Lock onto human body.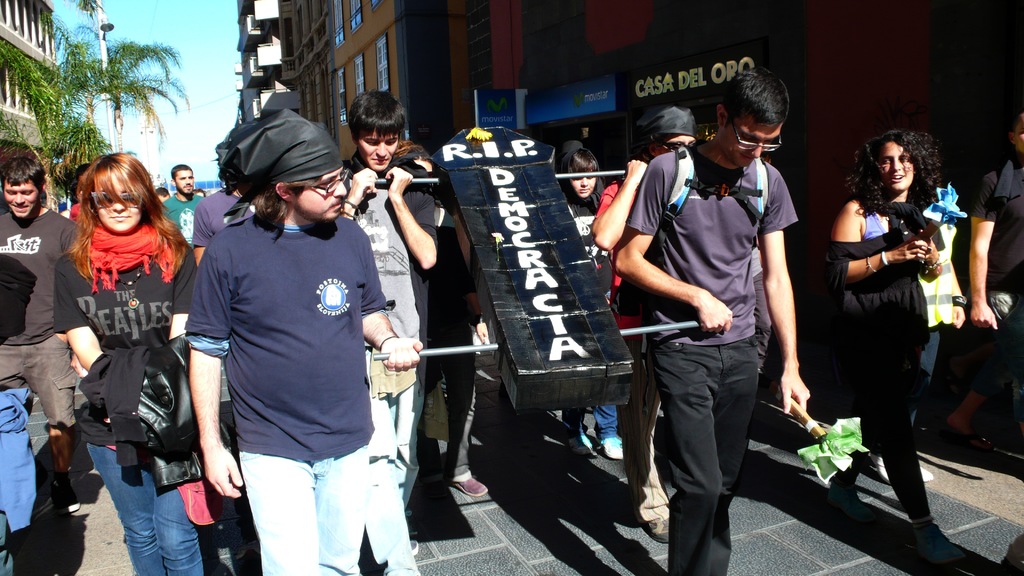
Locked: (x1=337, y1=84, x2=437, y2=553).
